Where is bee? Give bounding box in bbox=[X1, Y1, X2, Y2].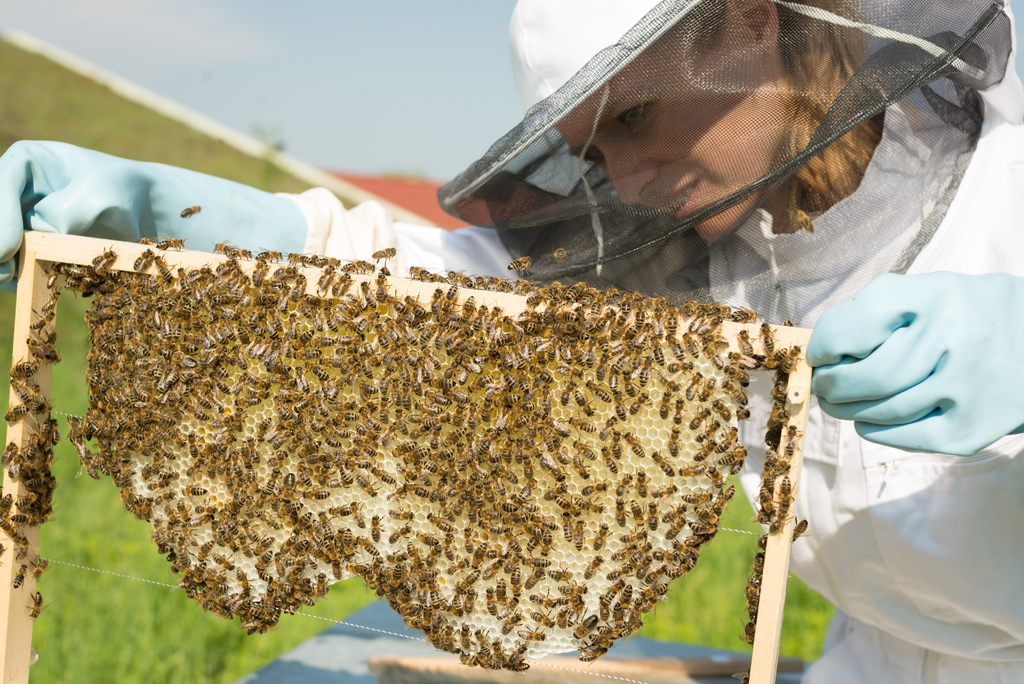
bbox=[212, 550, 234, 574].
